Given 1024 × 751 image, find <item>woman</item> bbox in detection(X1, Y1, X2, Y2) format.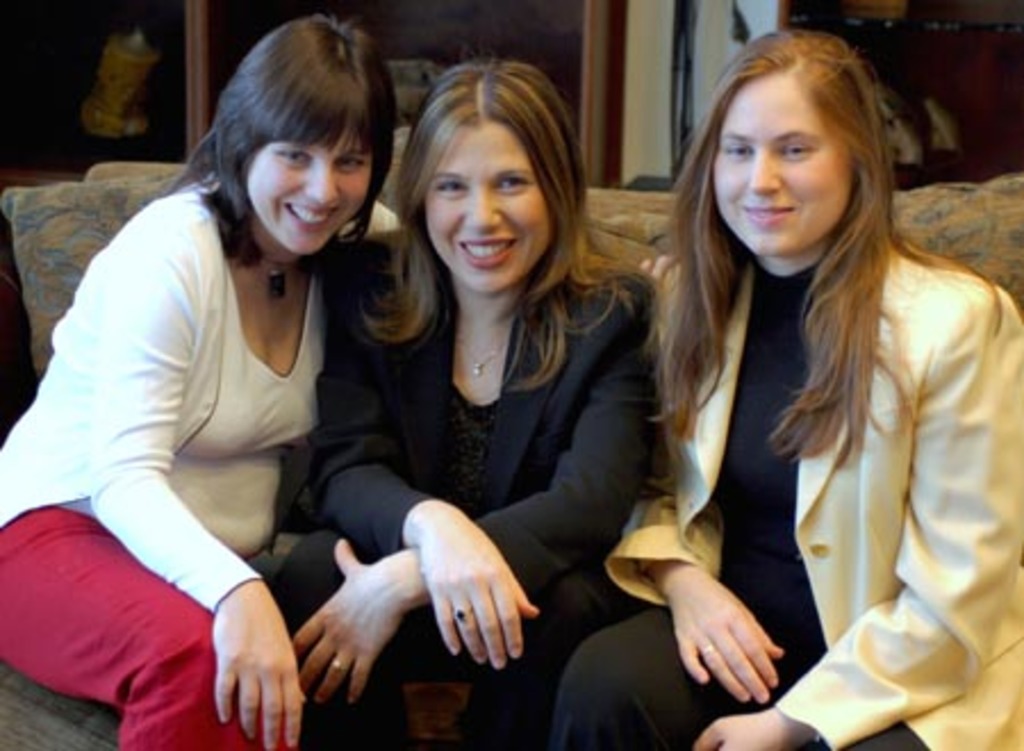
detection(0, 11, 416, 749).
